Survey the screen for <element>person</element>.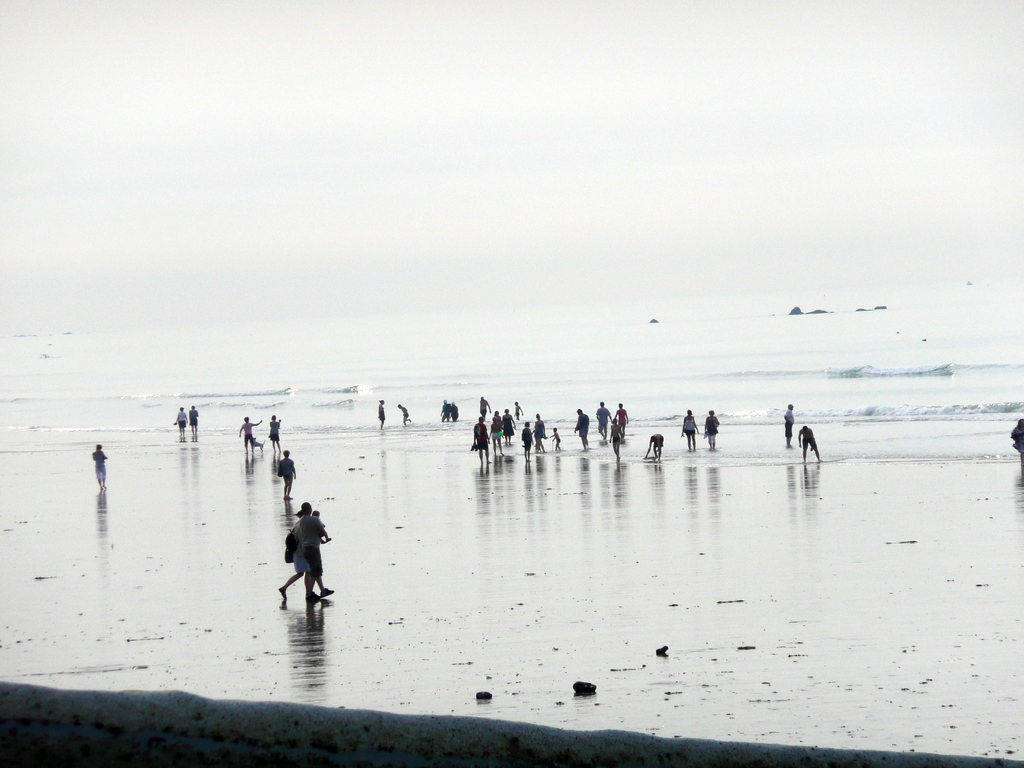
Survey found: box=[479, 396, 491, 420].
